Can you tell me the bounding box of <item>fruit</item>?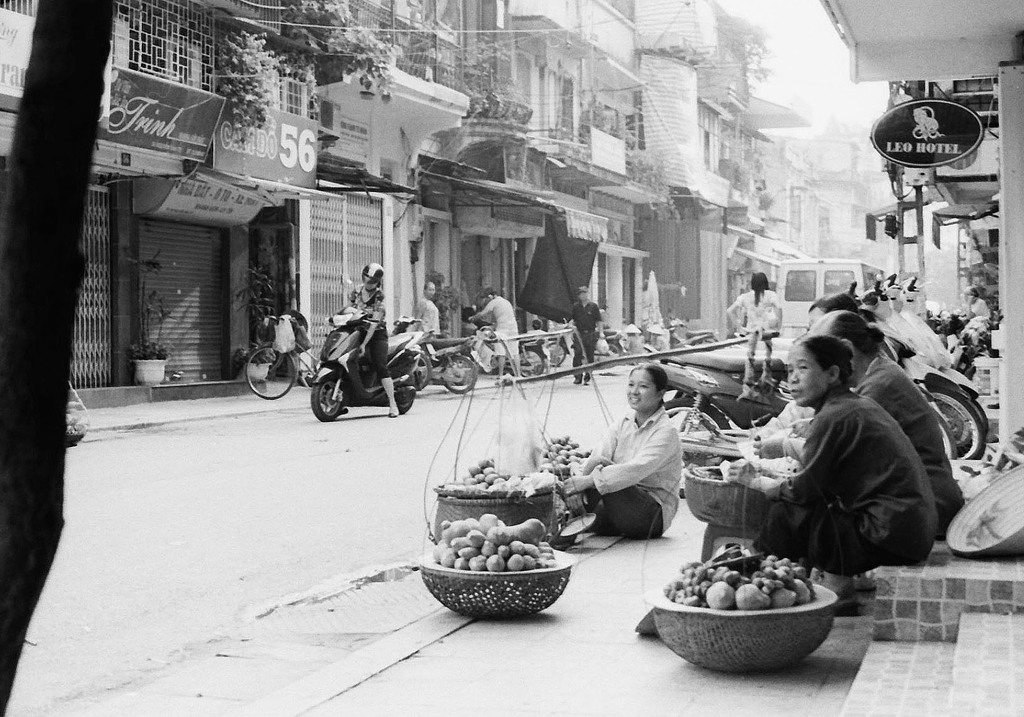
bbox=[535, 430, 593, 468].
